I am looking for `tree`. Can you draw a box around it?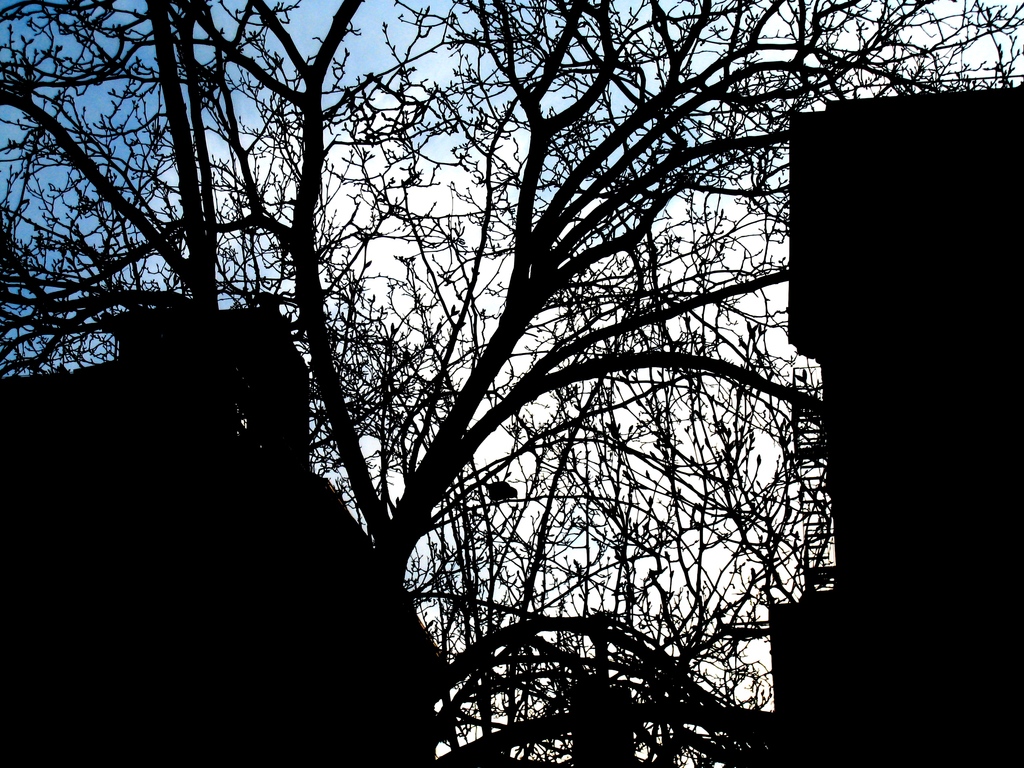
Sure, the bounding box is x1=0, y1=0, x2=1023, y2=767.
